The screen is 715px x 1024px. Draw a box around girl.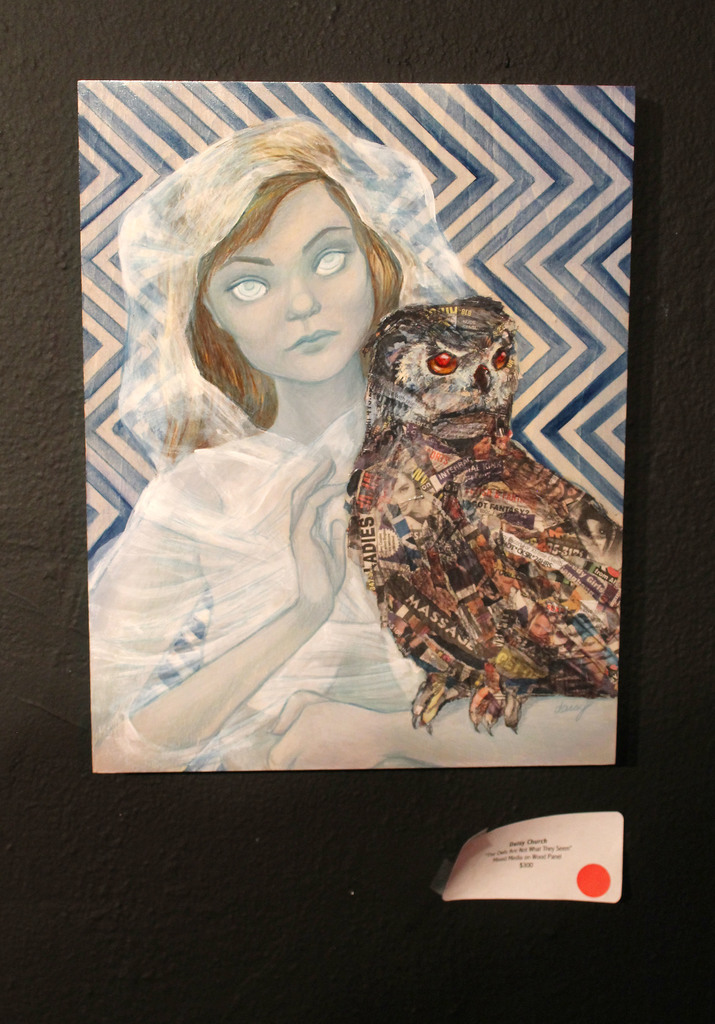
90, 111, 622, 771.
